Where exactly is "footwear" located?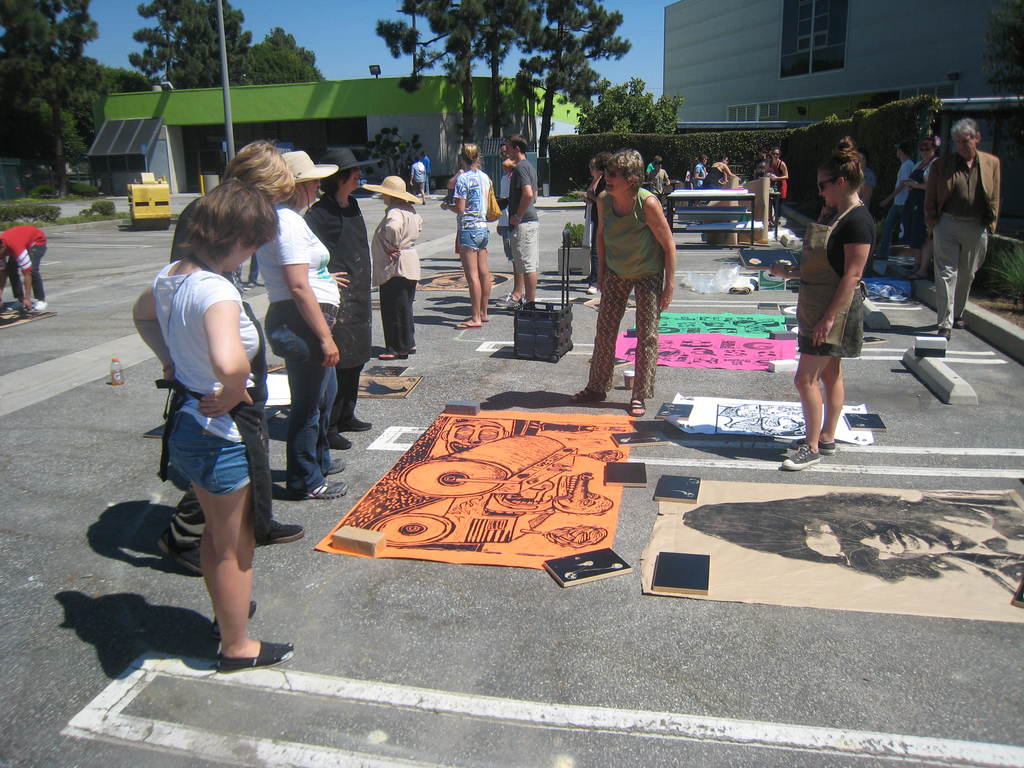
Its bounding box is [252,514,300,544].
